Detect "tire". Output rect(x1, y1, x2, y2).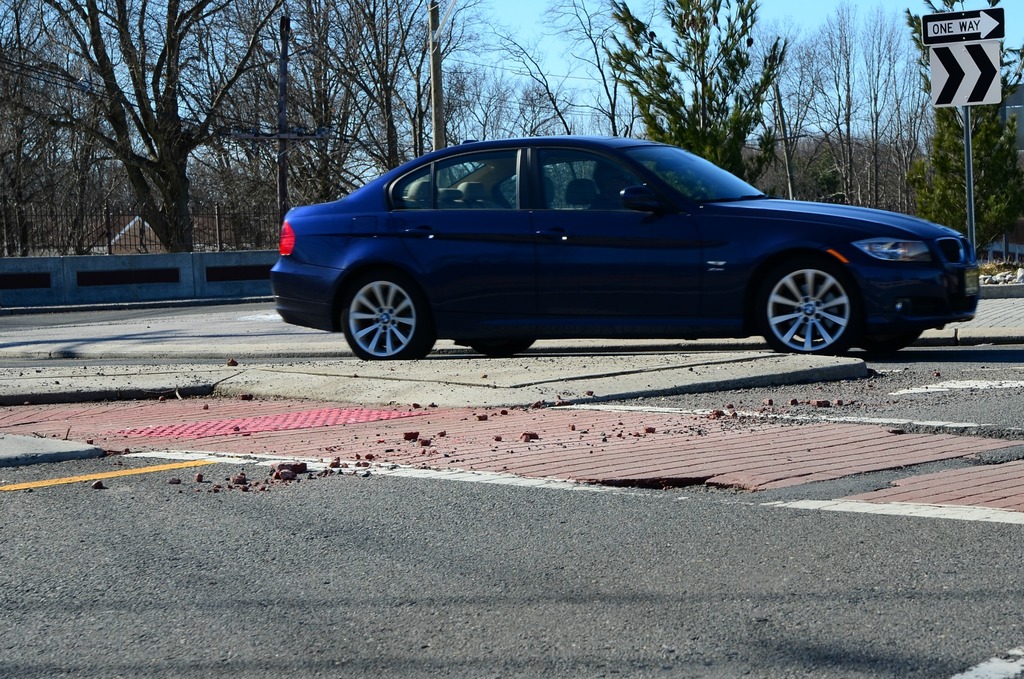
rect(339, 261, 439, 364).
